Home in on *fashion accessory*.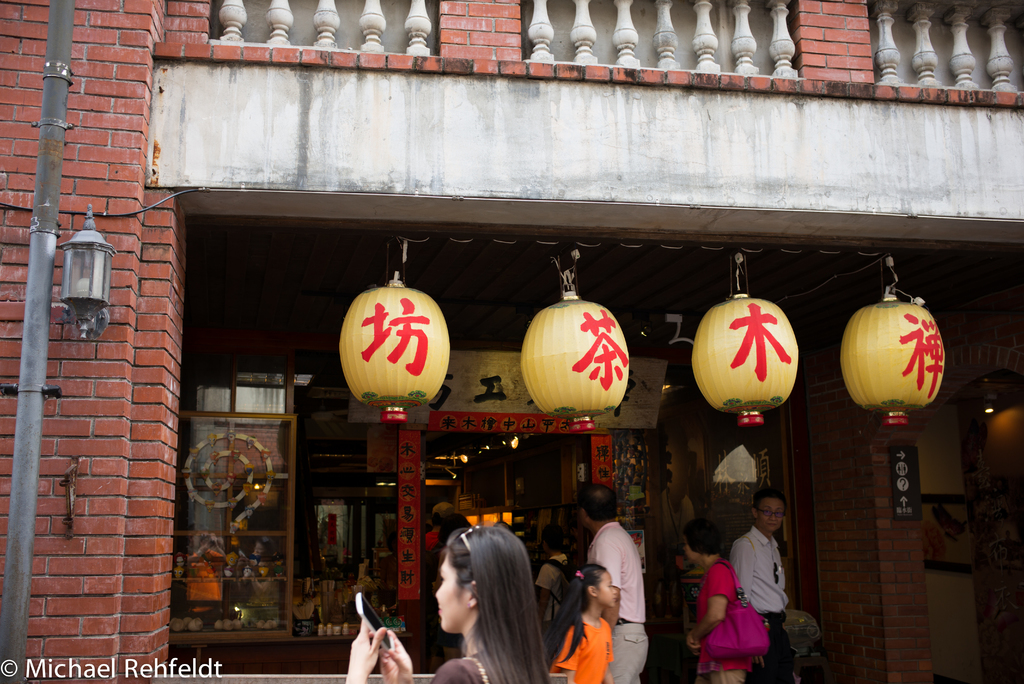
Homed in at {"left": 612, "top": 616, "right": 633, "bottom": 625}.
